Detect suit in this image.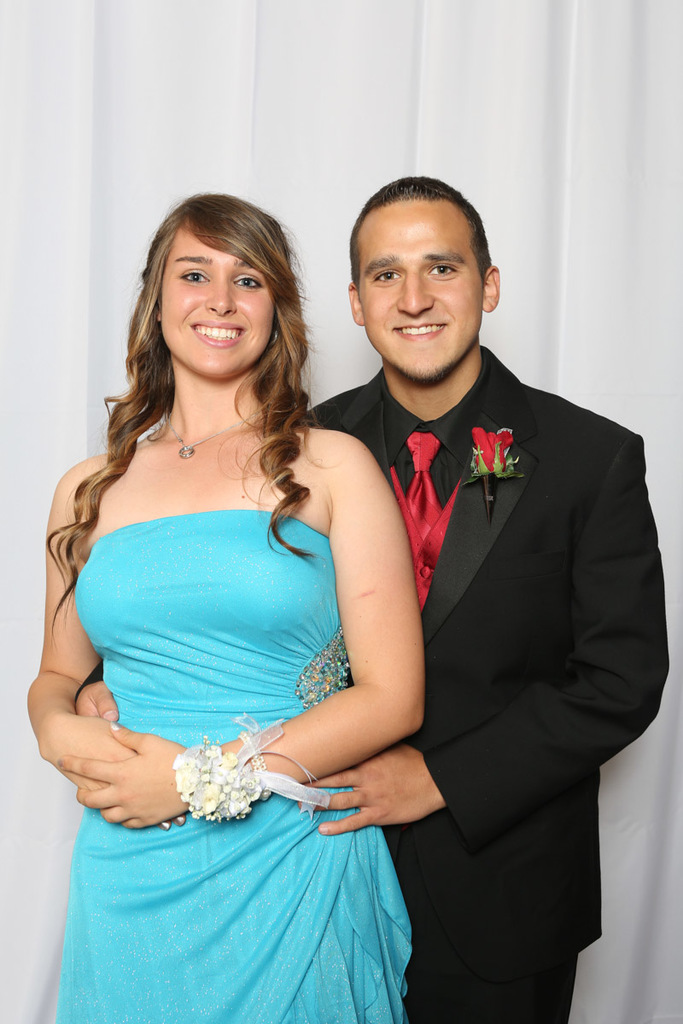
Detection: 294/350/668/1023.
